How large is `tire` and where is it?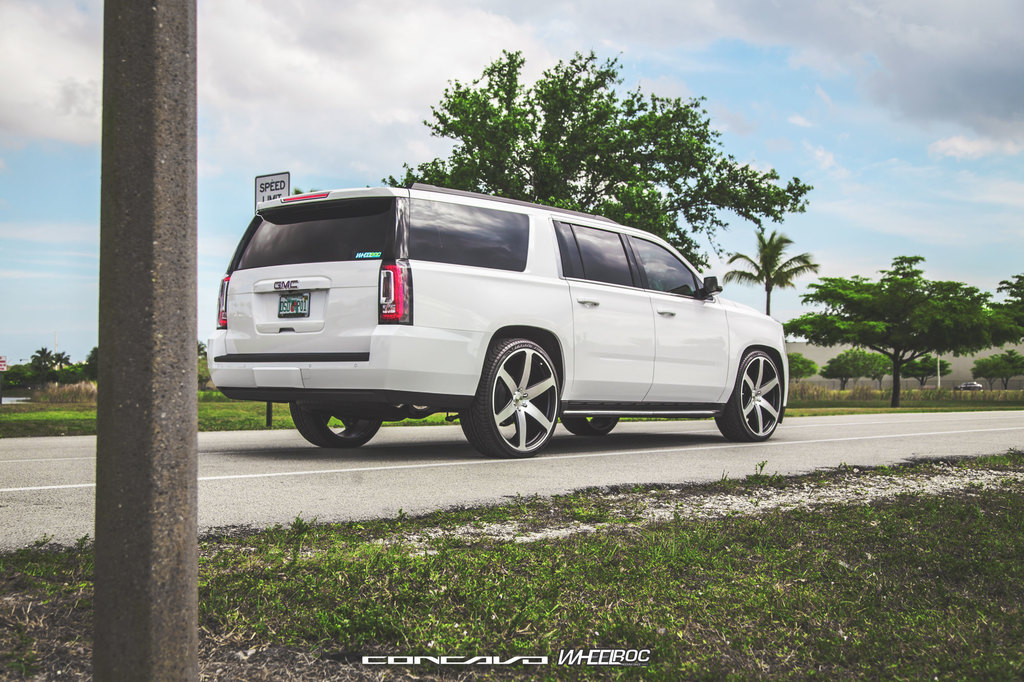
Bounding box: detection(716, 349, 781, 441).
